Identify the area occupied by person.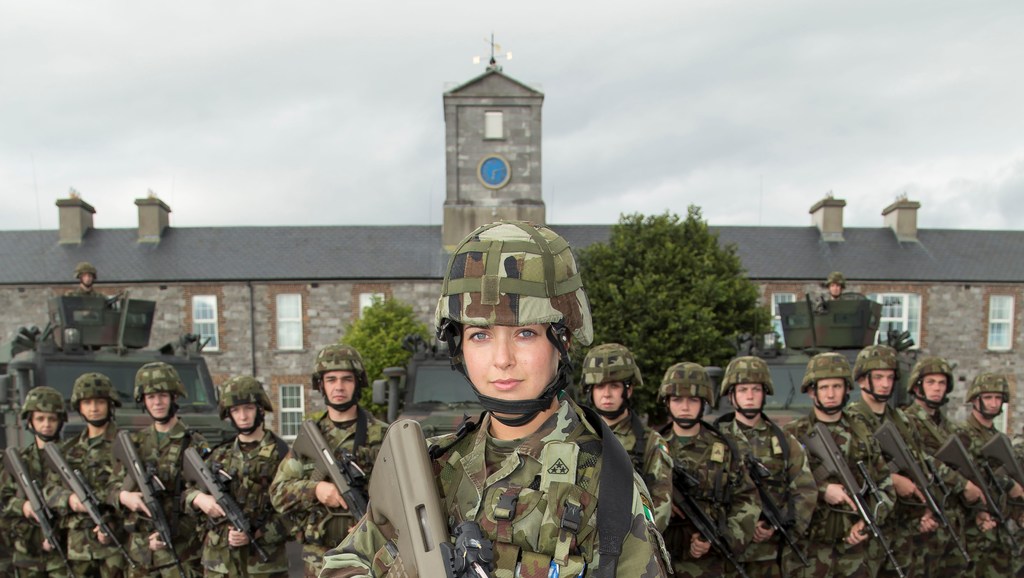
Area: BBox(68, 253, 102, 300).
